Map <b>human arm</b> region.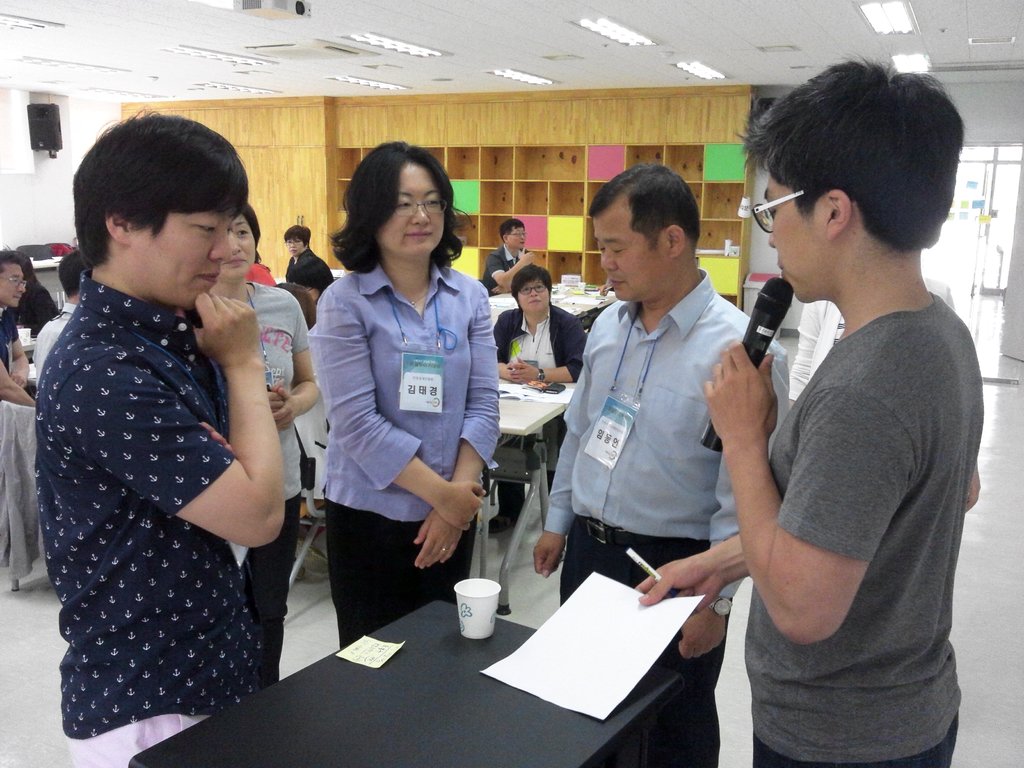
Mapped to x1=319, y1=273, x2=326, y2=288.
